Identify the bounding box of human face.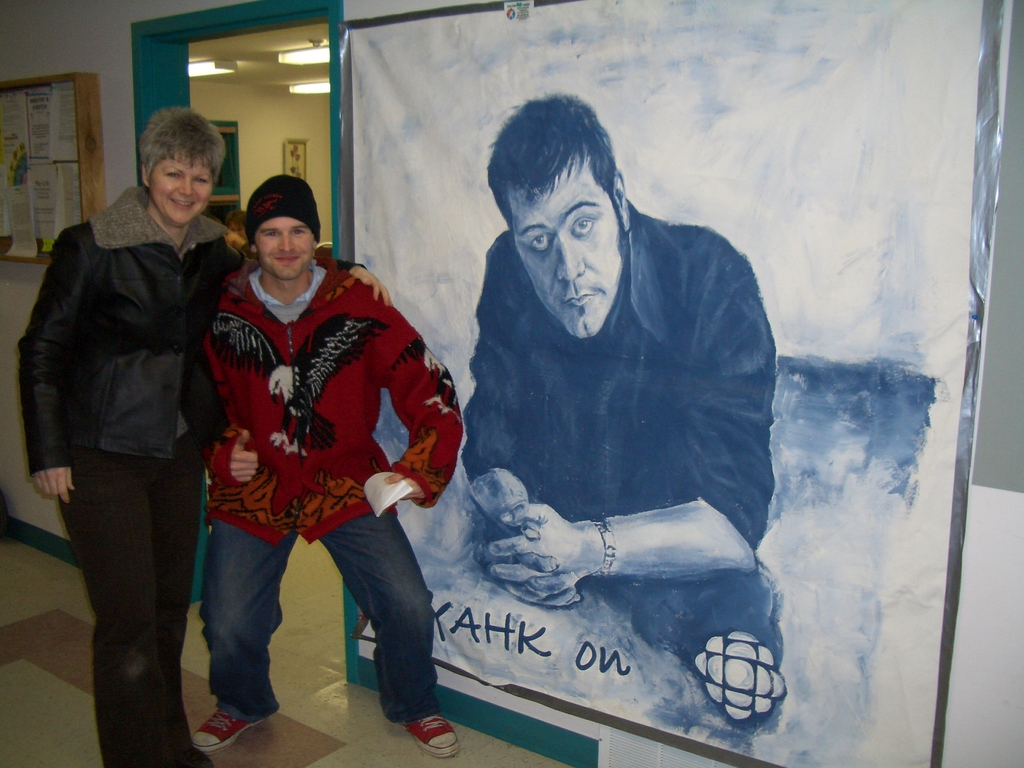
l=152, t=151, r=218, b=223.
